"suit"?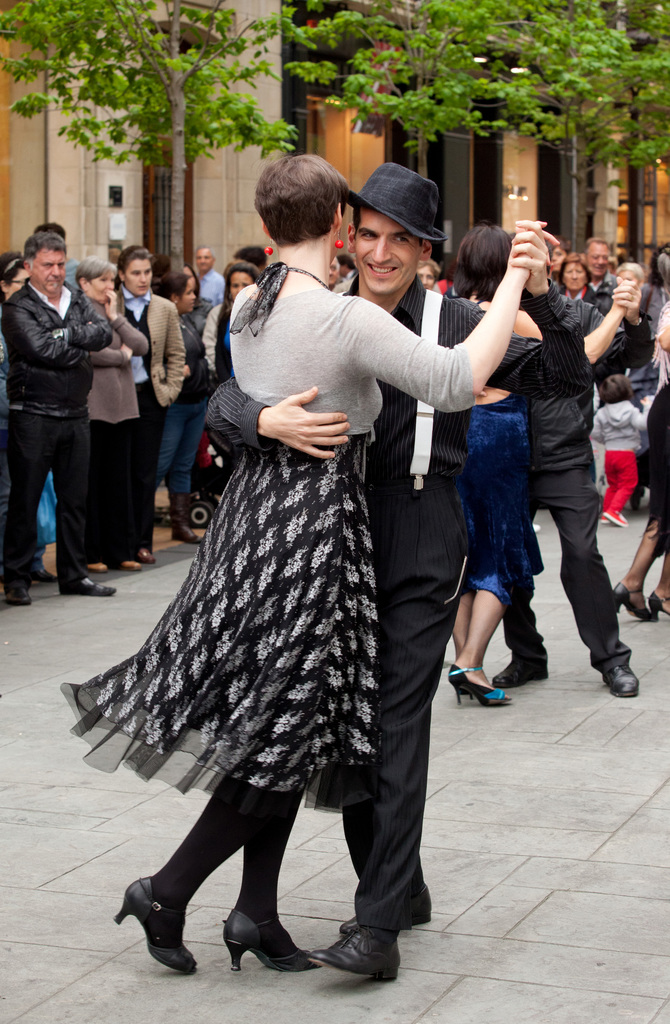
(left=119, top=285, right=187, bottom=552)
